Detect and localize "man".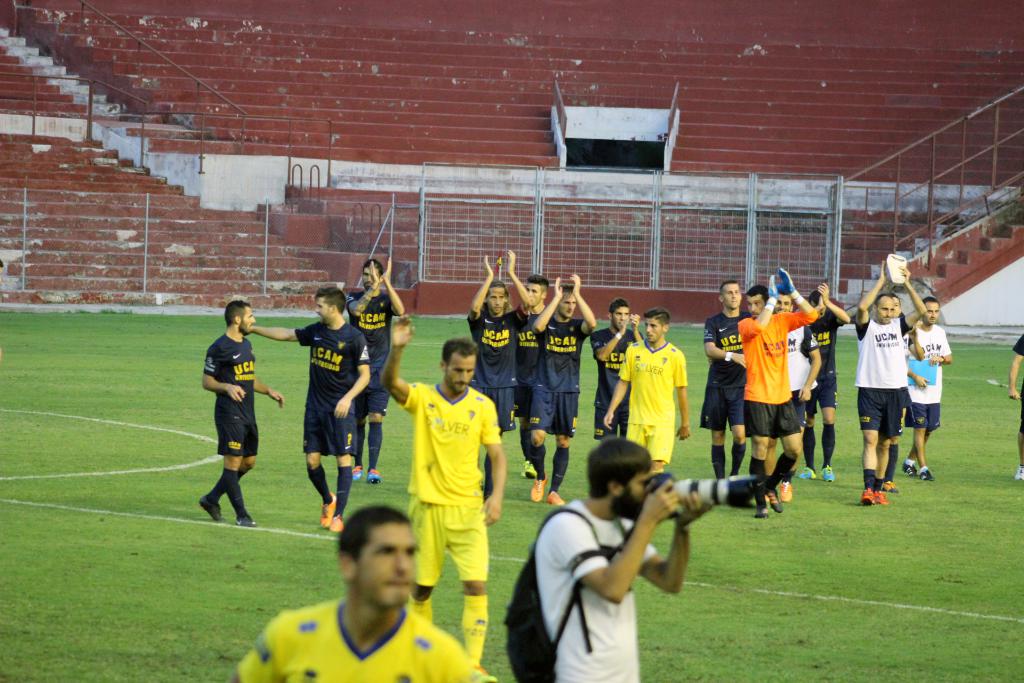
Localized at rect(468, 248, 532, 497).
